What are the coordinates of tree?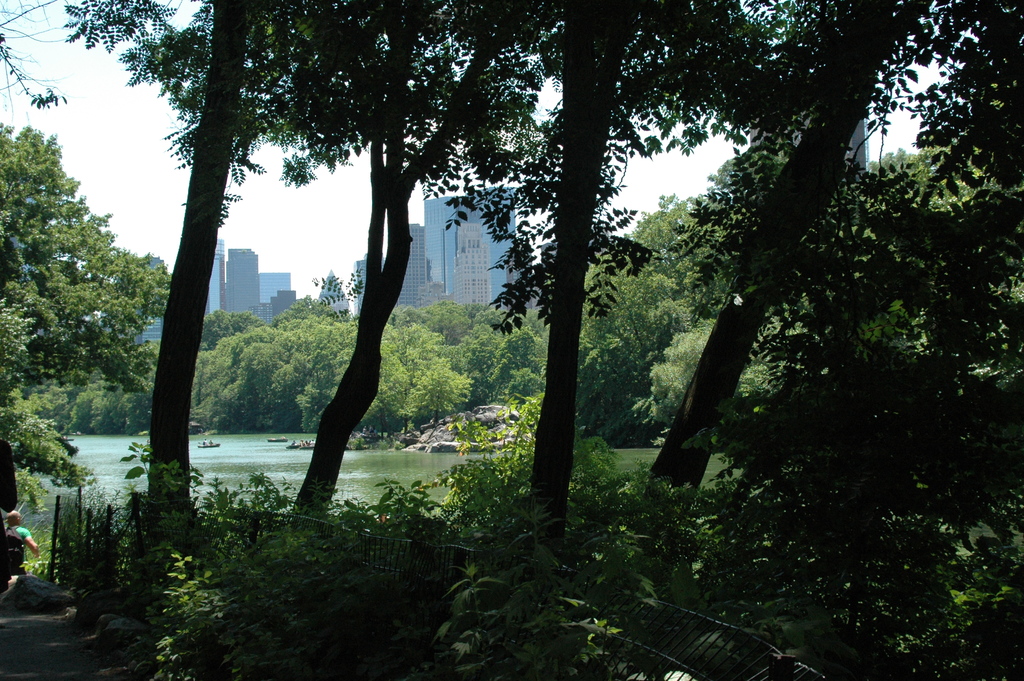
{"left": 43, "top": 0, "right": 507, "bottom": 571}.
